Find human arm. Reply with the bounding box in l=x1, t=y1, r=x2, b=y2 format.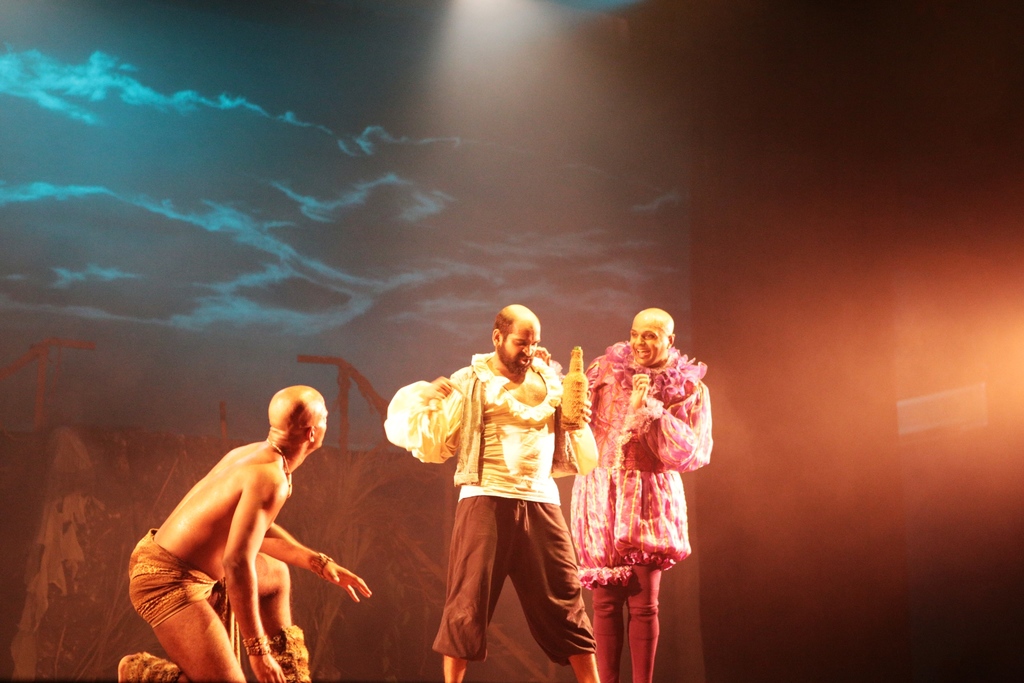
l=407, t=363, r=478, b=482.
